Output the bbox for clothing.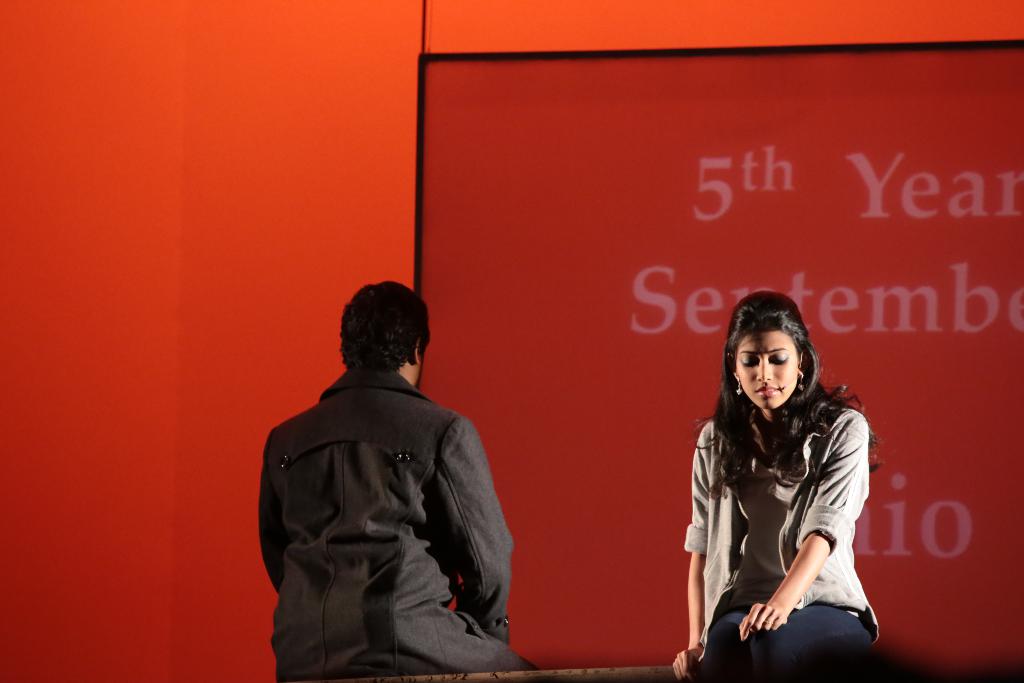
l=250, t=364, r=524, b=682.
